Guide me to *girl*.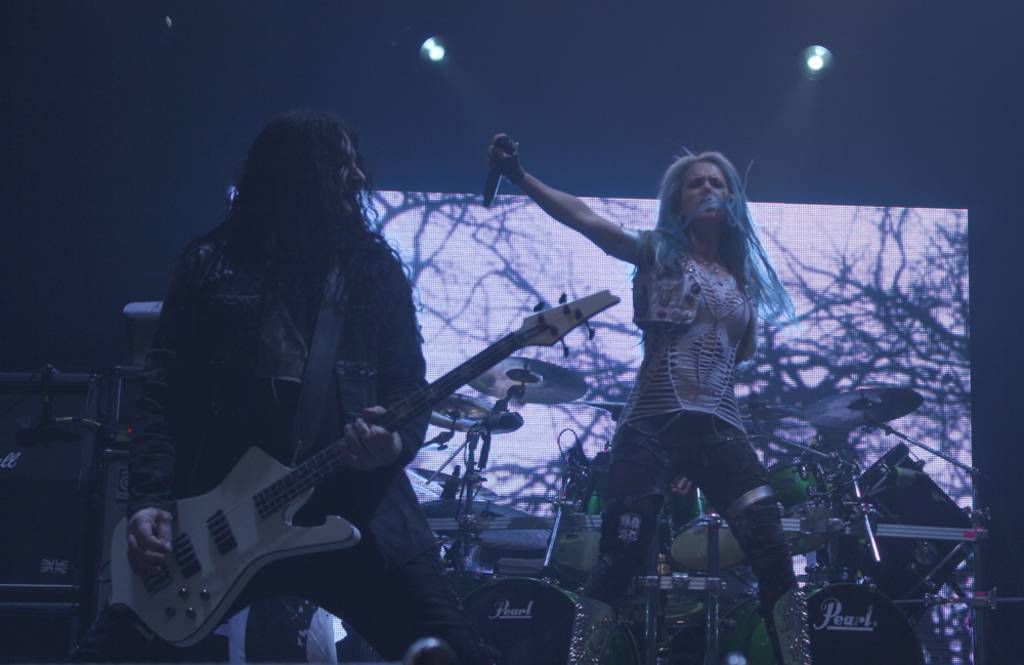
Guidance: Rect(483, 149, 828, 664).
